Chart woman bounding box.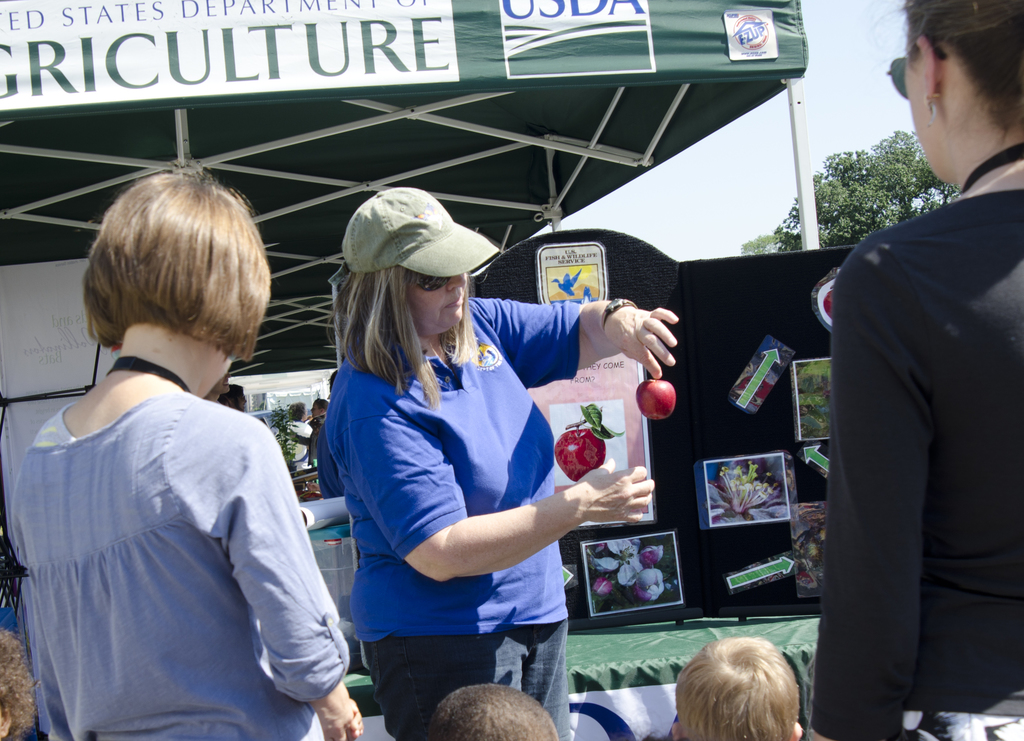
Charted: (left=808, top=0, right=1023, bottom=740).
